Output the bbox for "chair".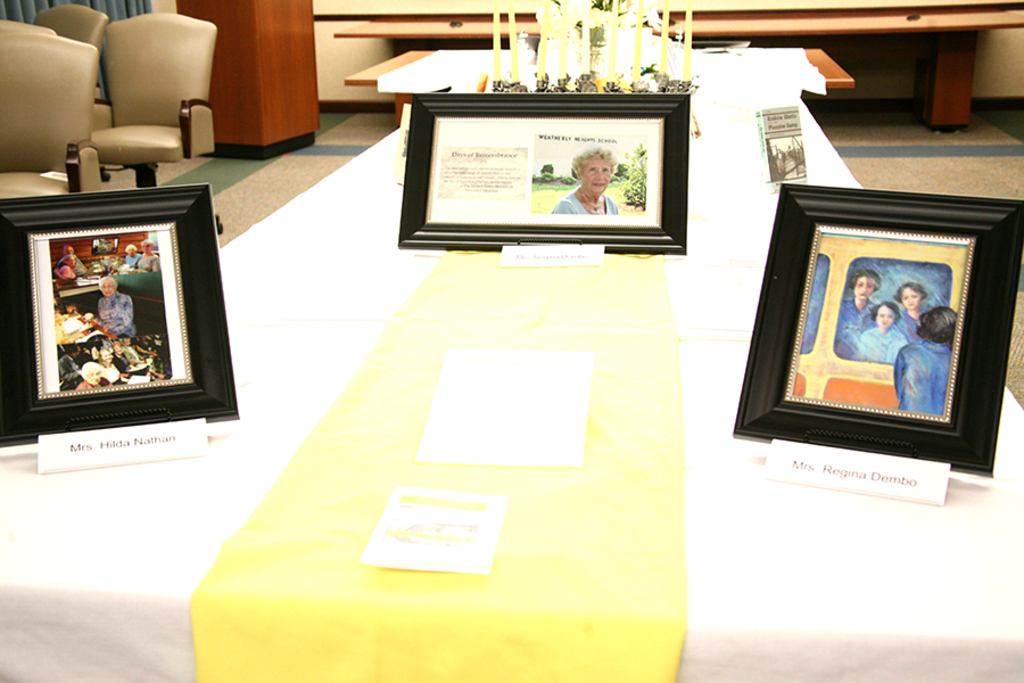
left=0, top=16, right=97, bottom=179.
